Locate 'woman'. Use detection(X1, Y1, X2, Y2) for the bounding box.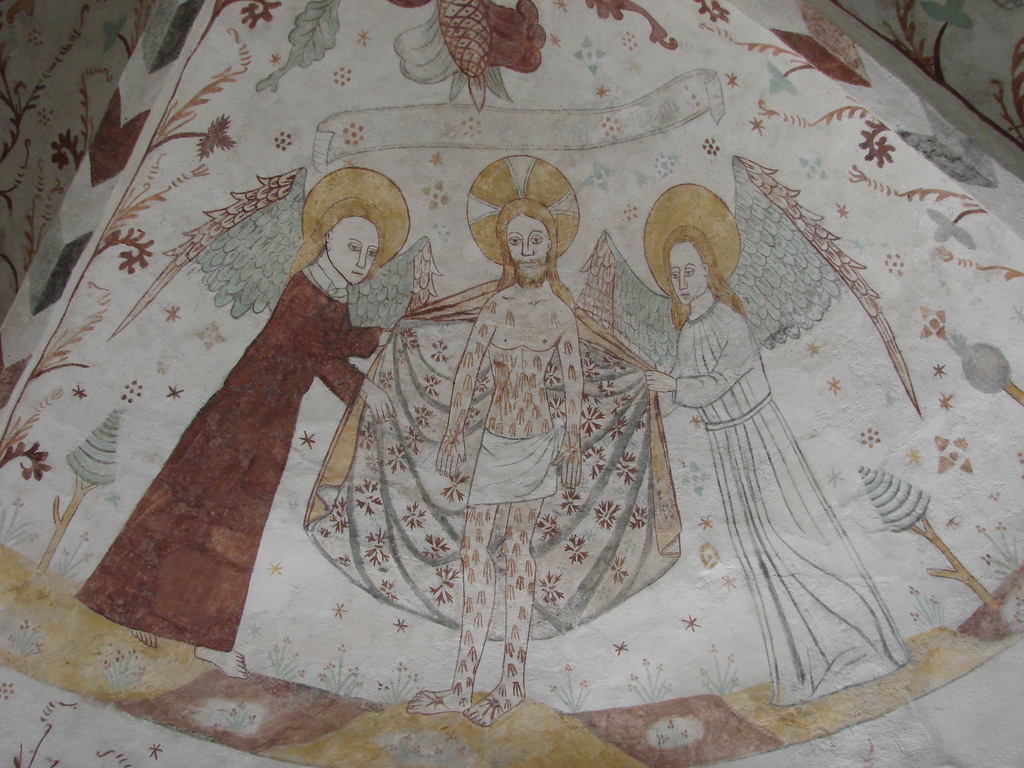
detection(609, 182, 869, 712).
